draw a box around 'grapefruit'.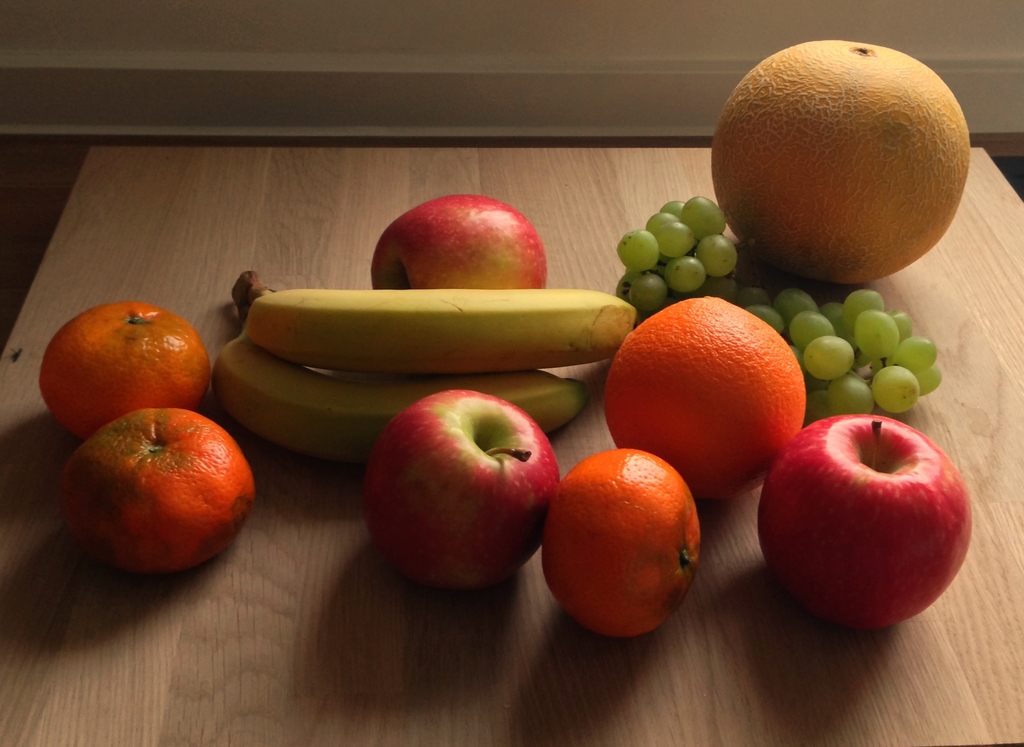
<region>544, 444, 703, 637</region>.
